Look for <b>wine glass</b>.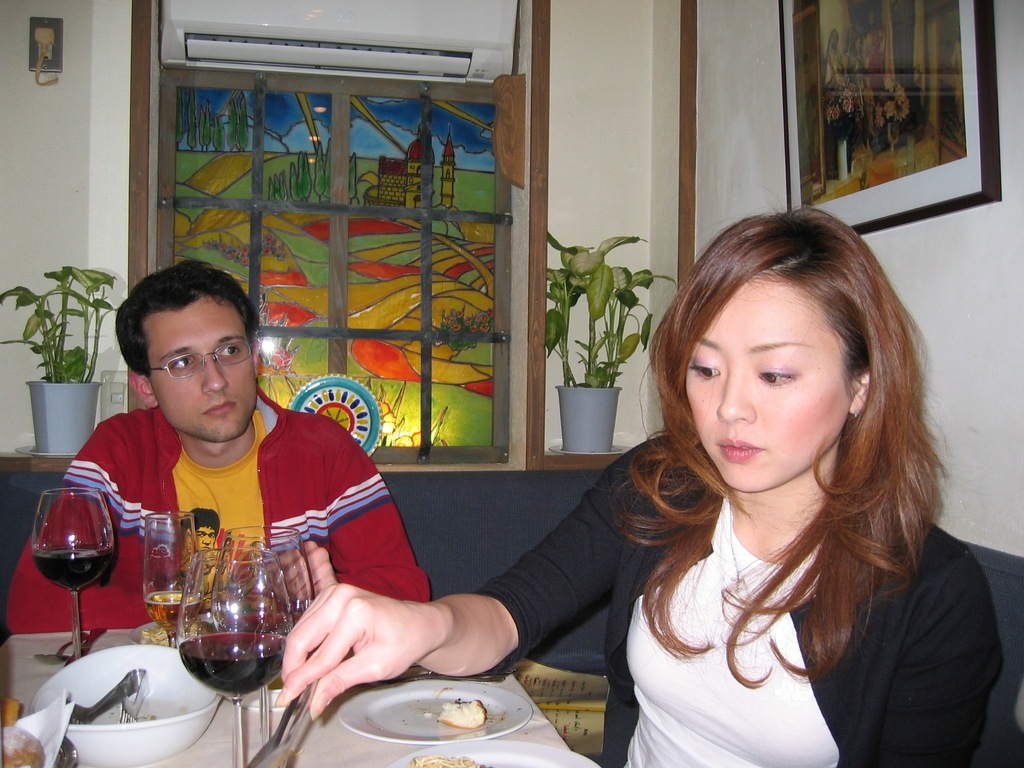
Found: [x1=177, y1=548, x2=291, y2=767].
